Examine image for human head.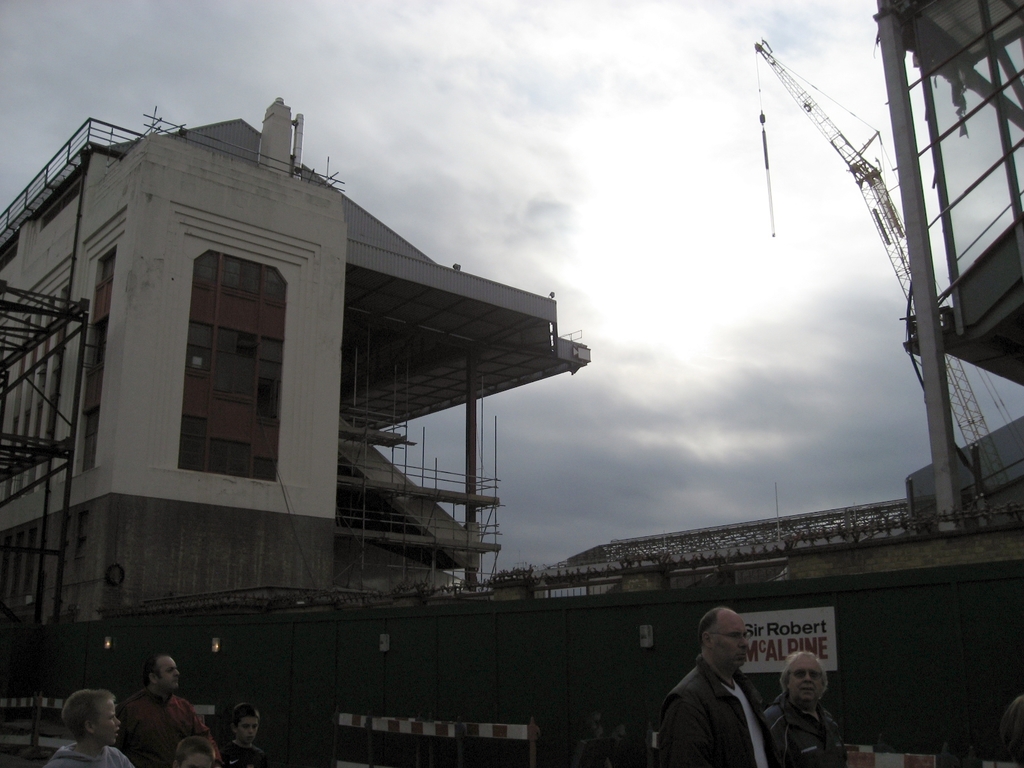
Examination result: bbox=[145, 655, 180, 692].
